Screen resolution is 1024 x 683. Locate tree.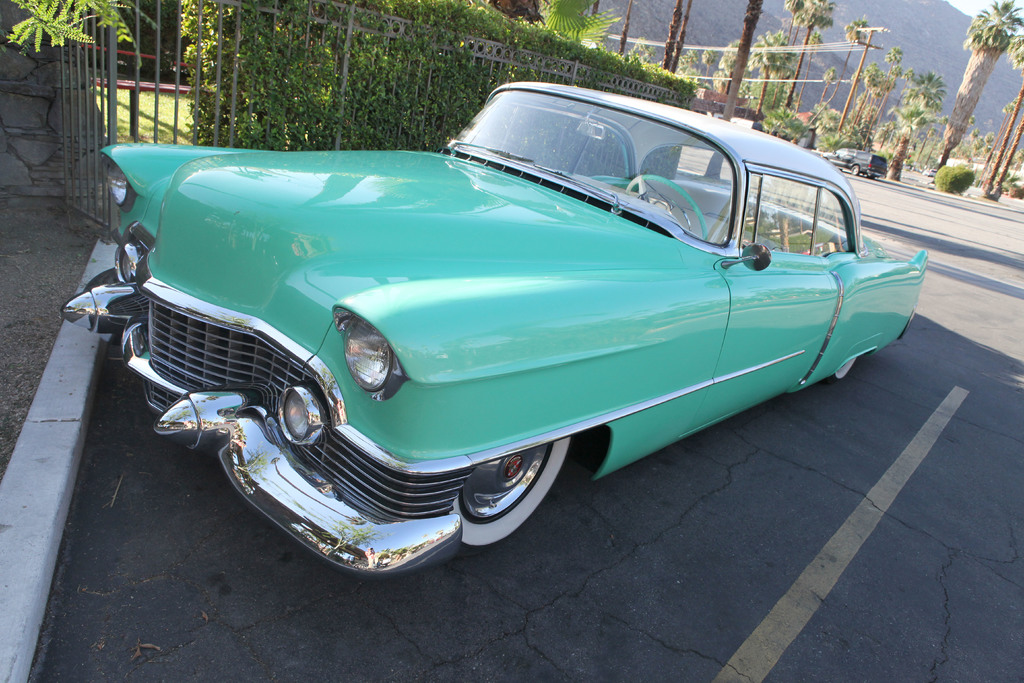
region(974, 97, 1023, 200).
